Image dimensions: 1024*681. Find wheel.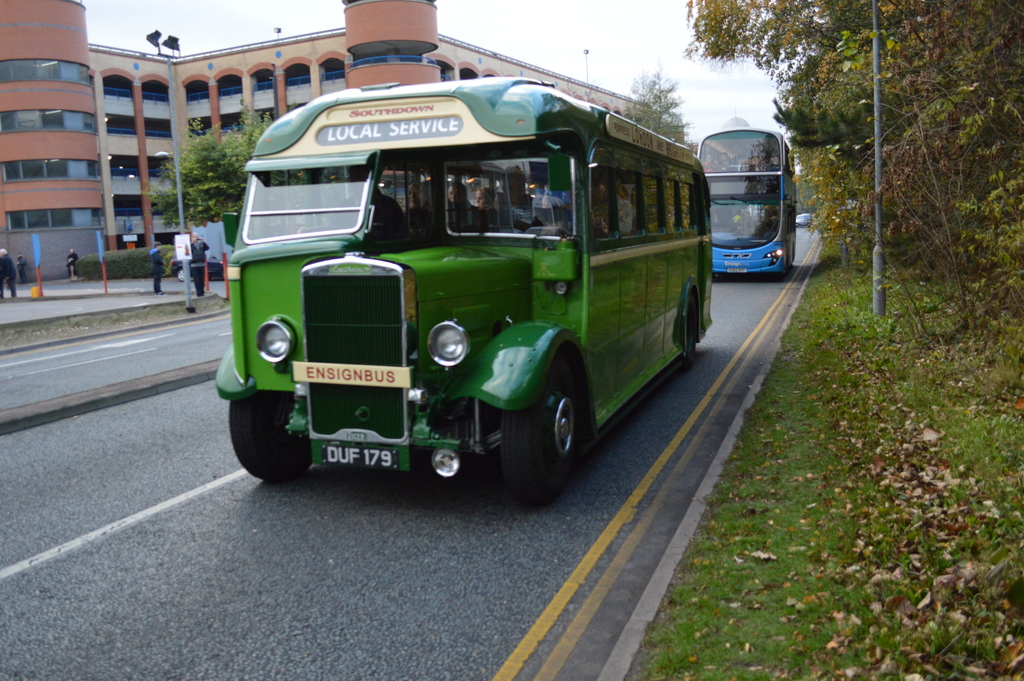
crop(228, 393, 302, 480).
